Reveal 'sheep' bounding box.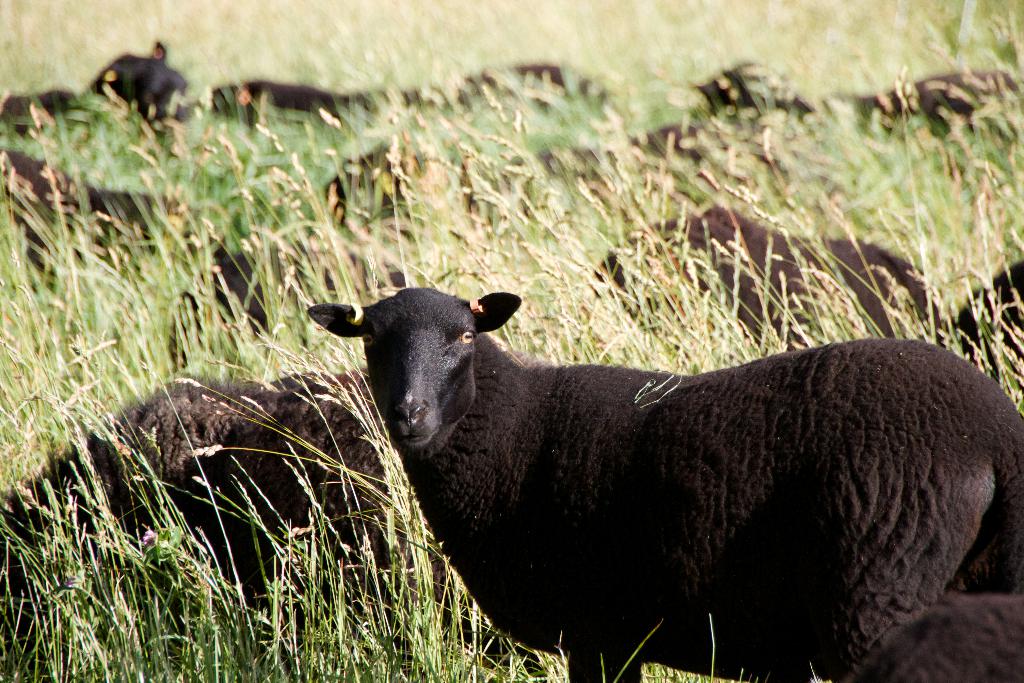
Revealed: 0:30:198:134.
